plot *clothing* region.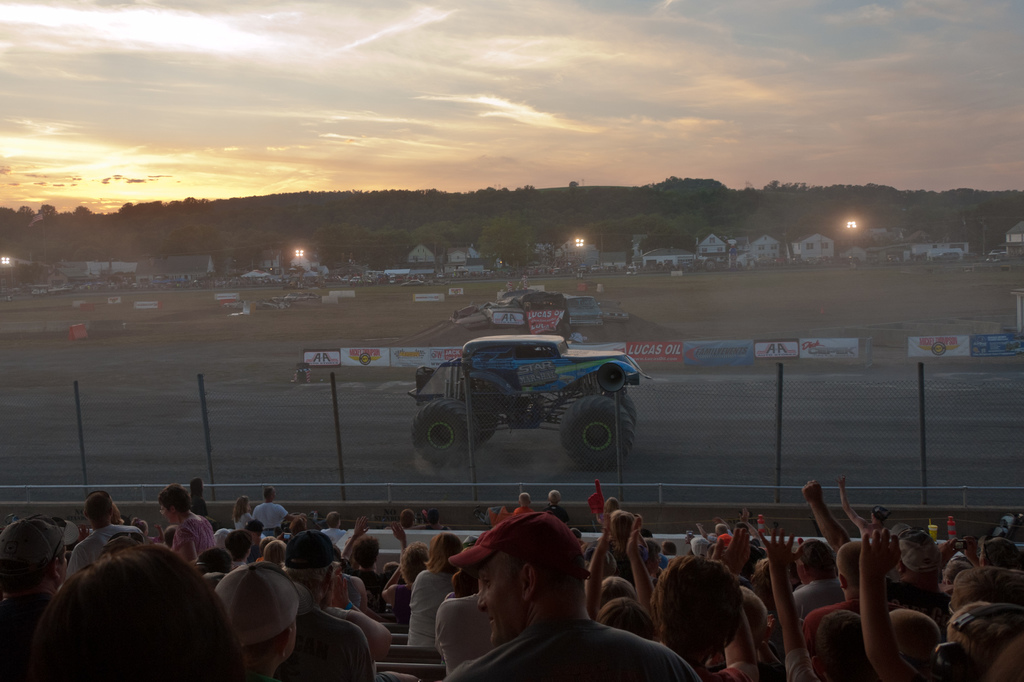
Plotted at rect(414, 565, 454, 650).
